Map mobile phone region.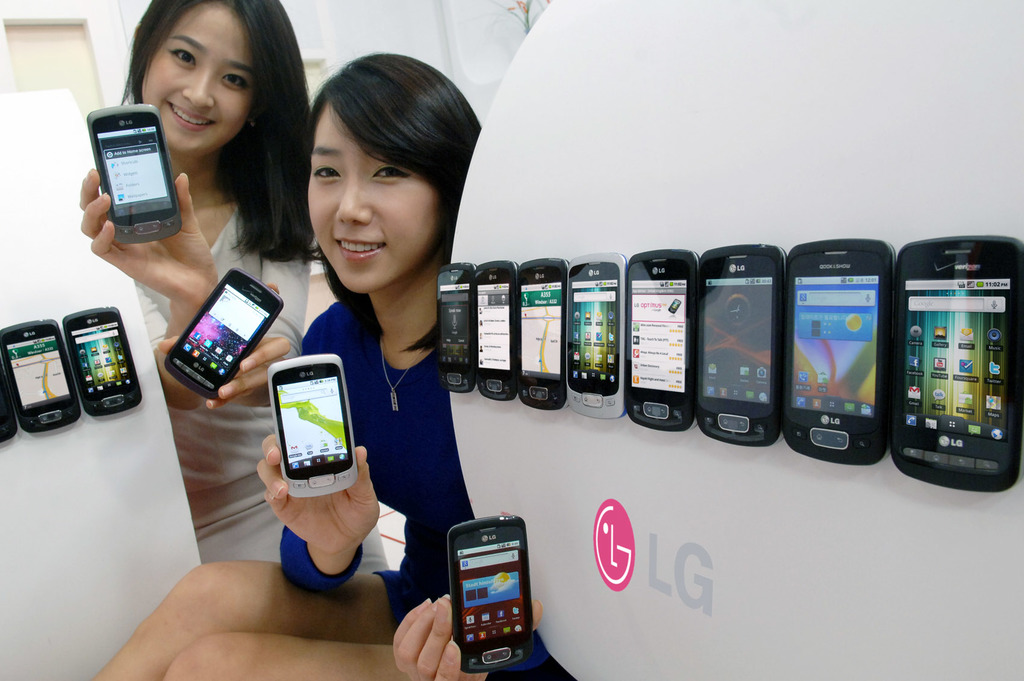
Mapped to (x1=891, y1=234, x2=1023, y2=492).
